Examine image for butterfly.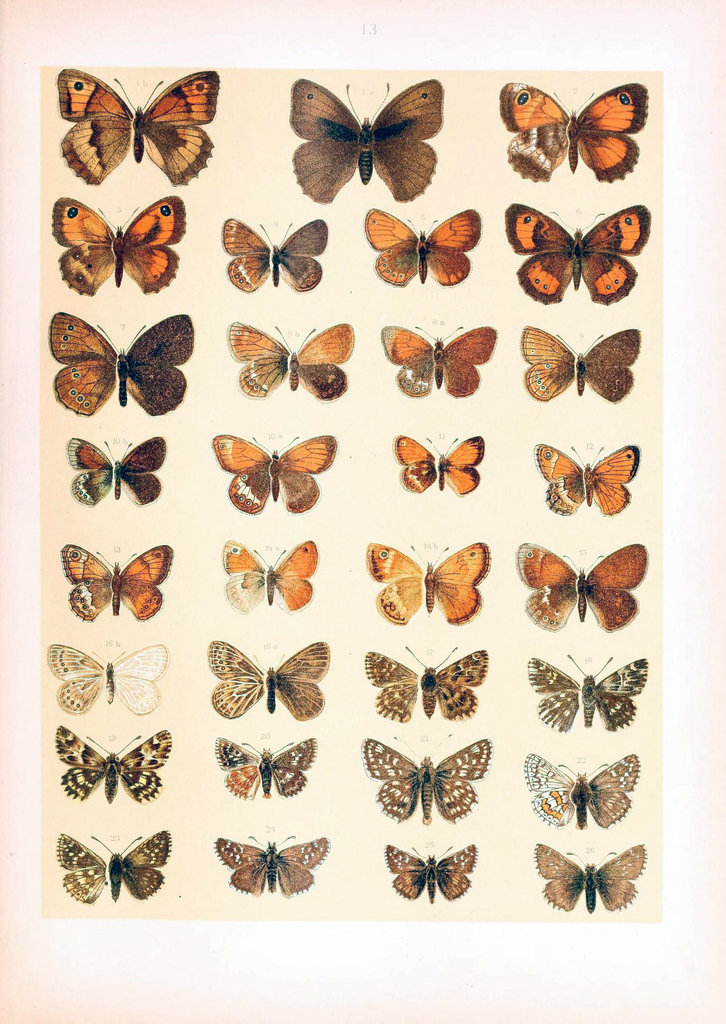
Examination result: bbox=[53, 721, 175, 805].
